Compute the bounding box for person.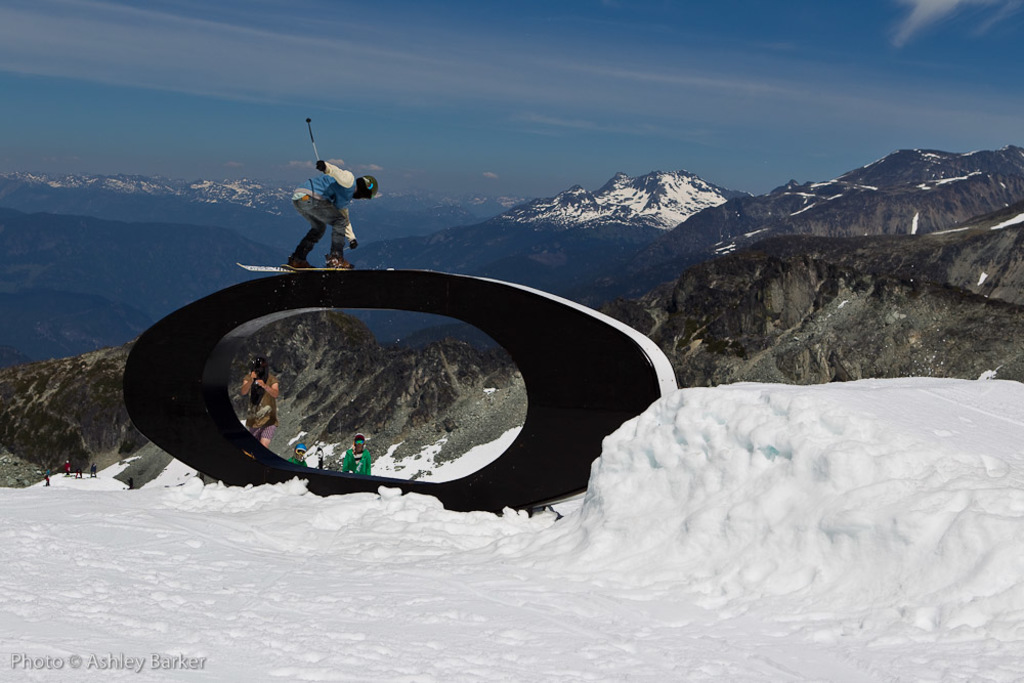
pyautogui.locateOnScreen(278, 120, 371, 263).
